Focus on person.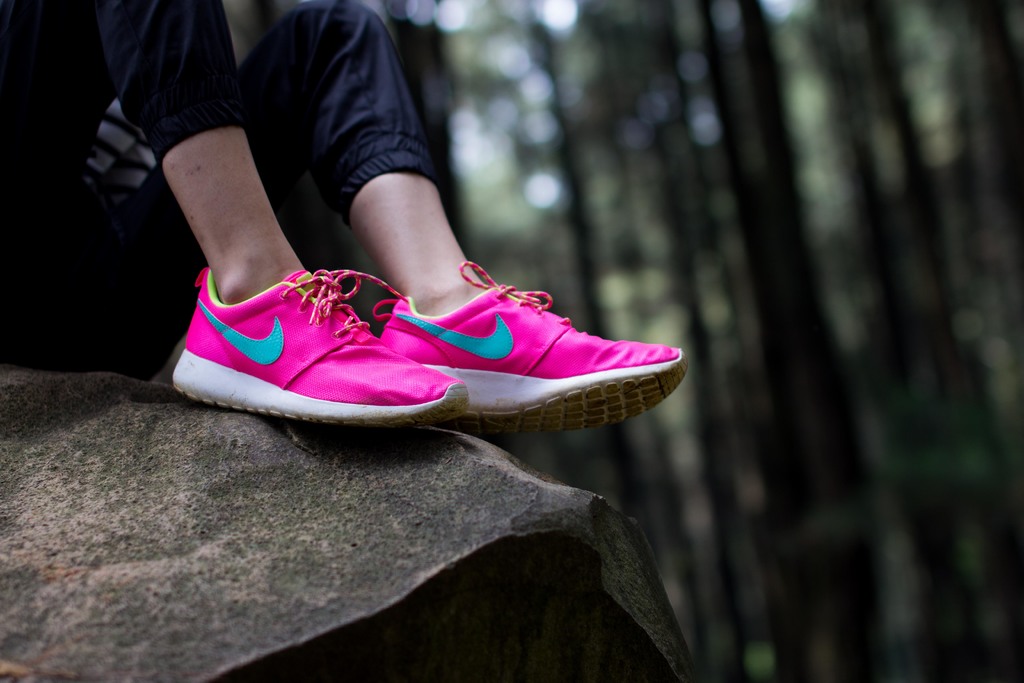
Focused at BBox(0, 0, 689, 434).
